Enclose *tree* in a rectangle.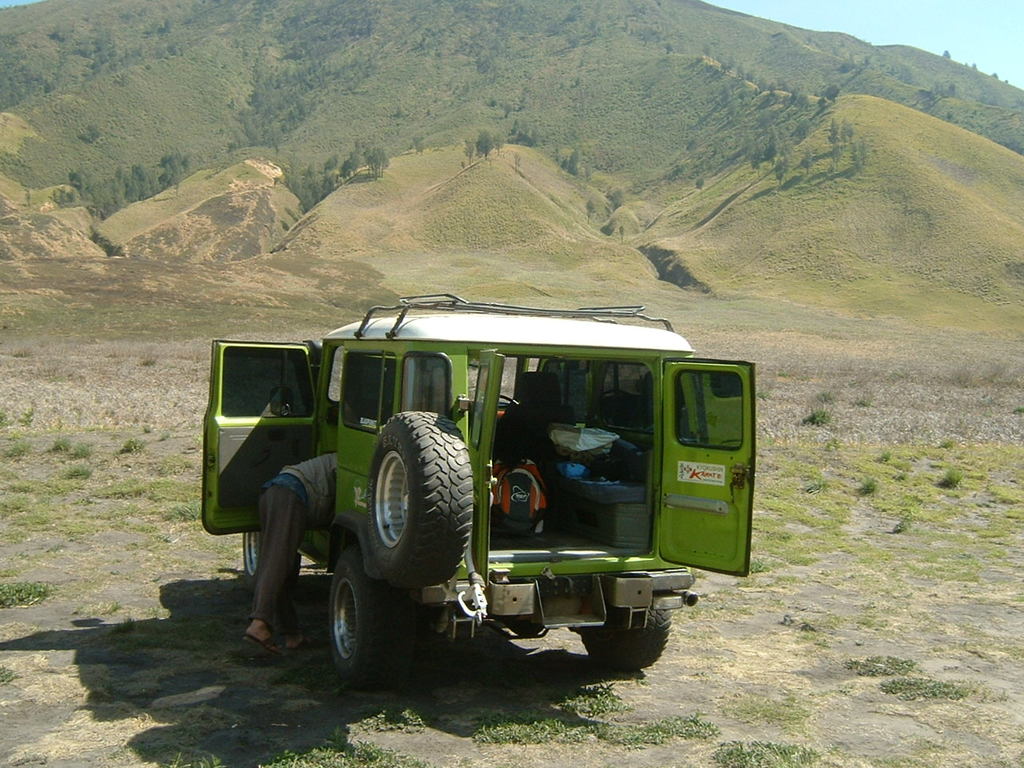
crop(463, 138, 474, 163).
